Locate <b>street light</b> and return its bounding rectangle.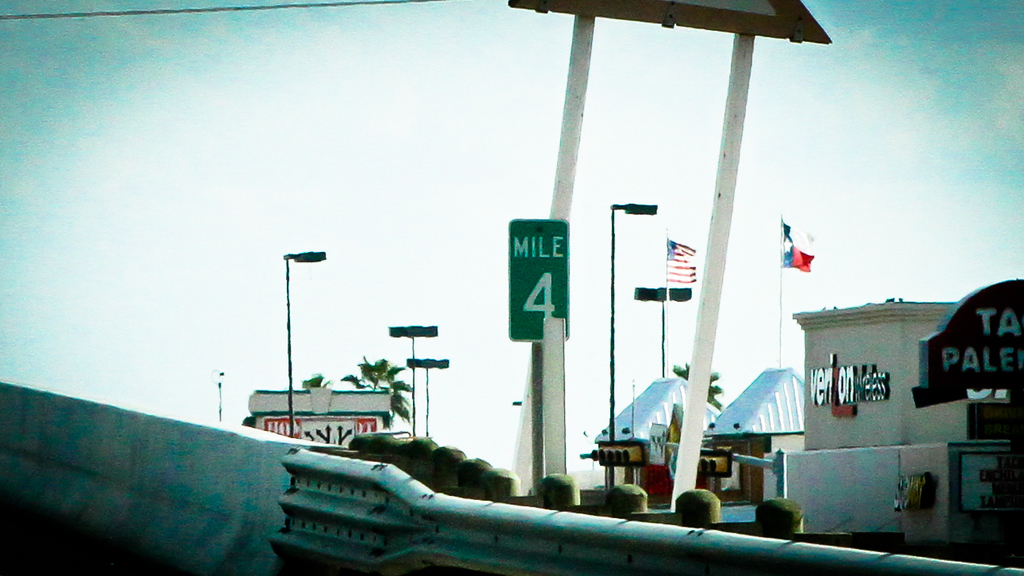
bbox=(390, 323, 434, 436).
